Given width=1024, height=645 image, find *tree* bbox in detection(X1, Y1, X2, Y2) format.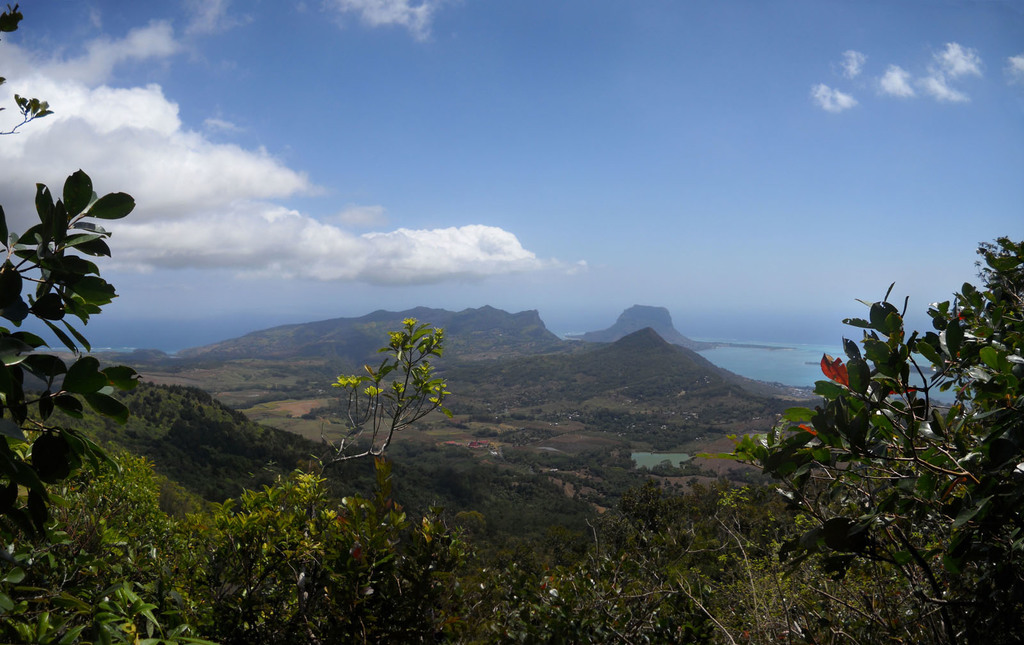
detection(726, 233, 1023, 644).
